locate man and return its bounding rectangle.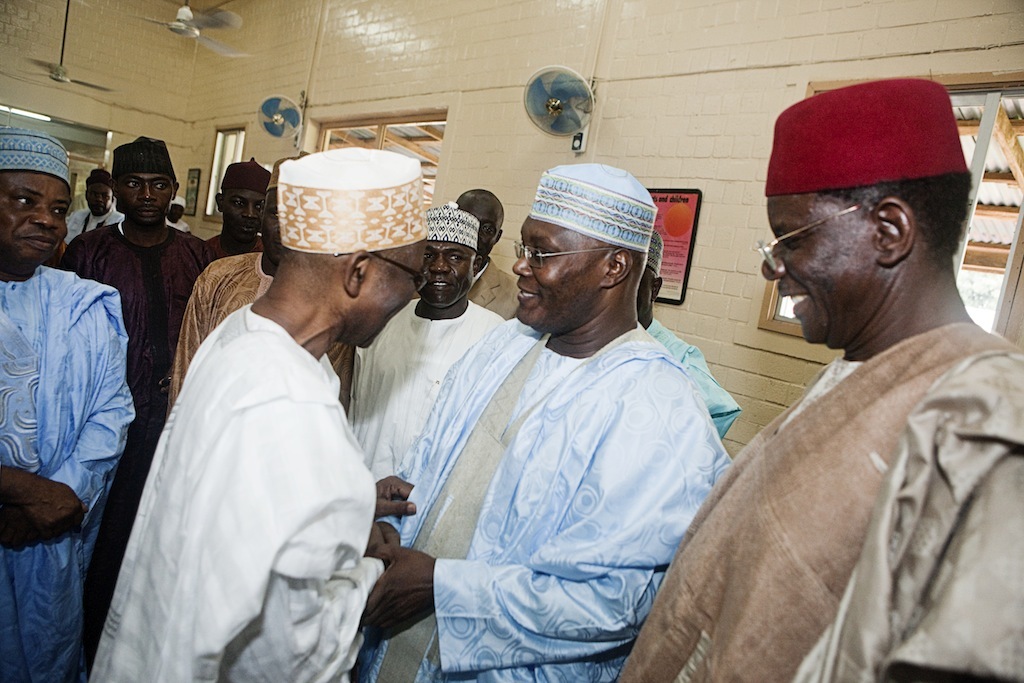
bbox=[86, 143, 423, 682].
